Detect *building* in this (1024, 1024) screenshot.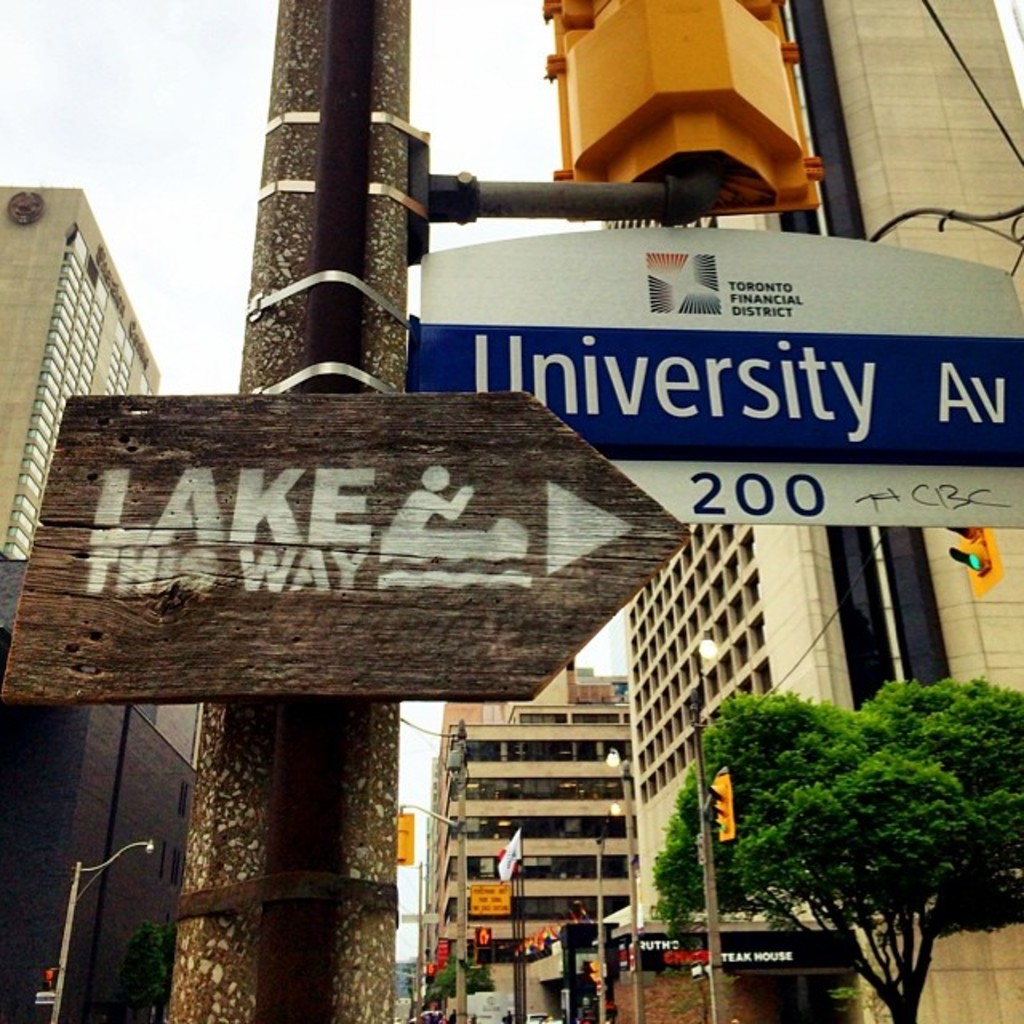
Detection: <box>0,186,163,566</box>.
